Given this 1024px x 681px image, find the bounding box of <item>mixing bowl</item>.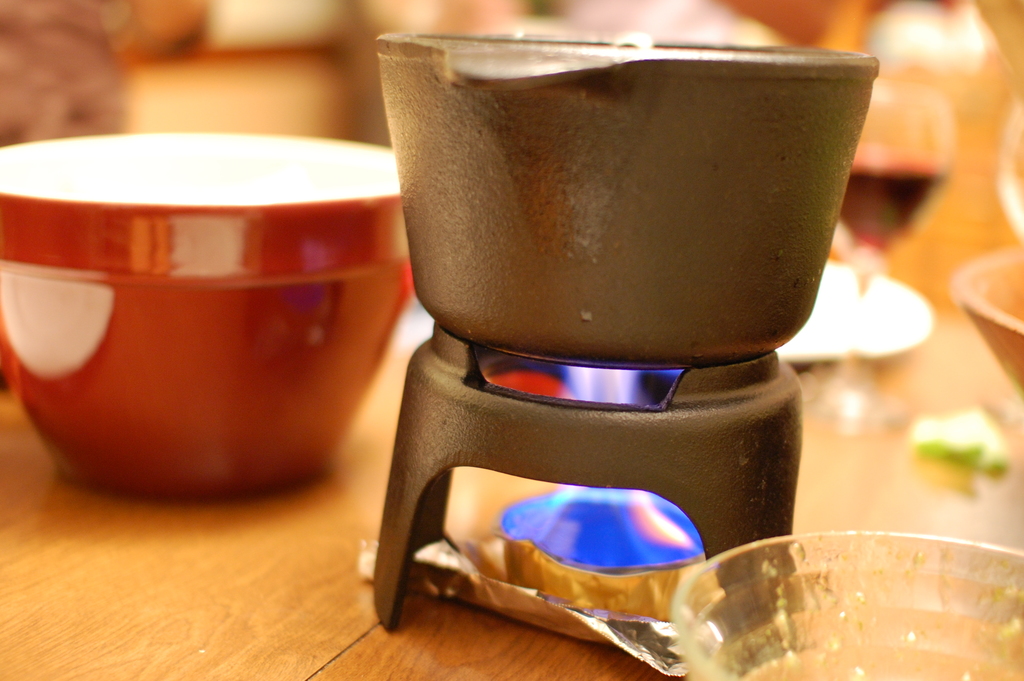
<region>13, 152, 373, 510</region>.
